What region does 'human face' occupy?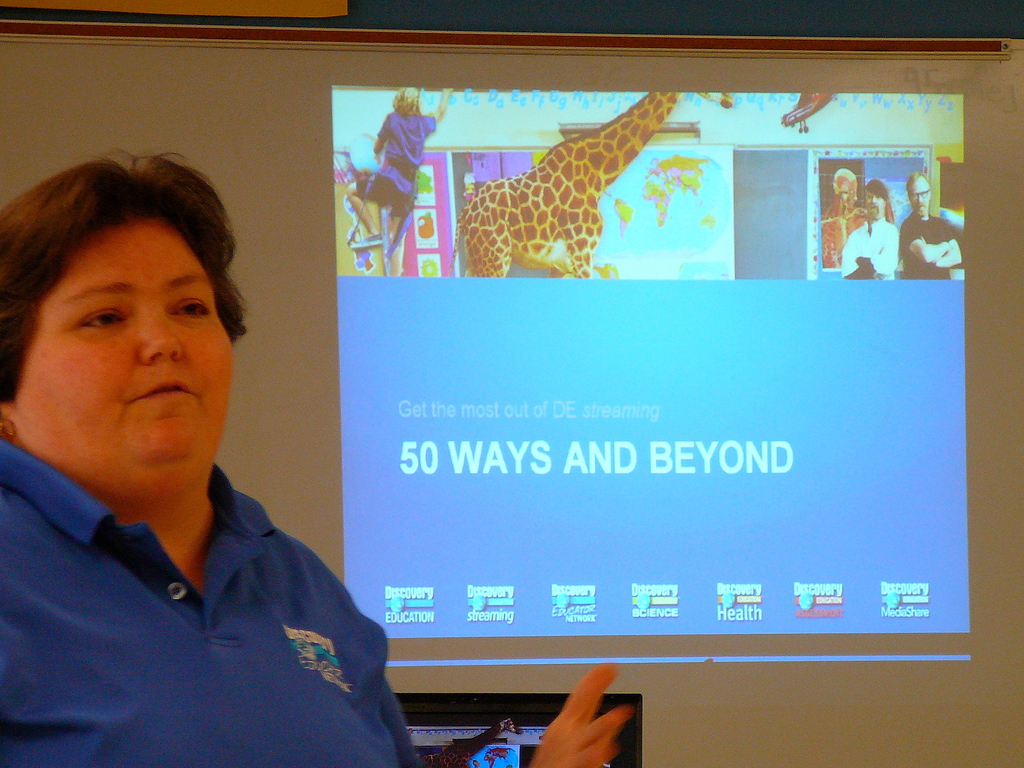
829 172 856 209.
